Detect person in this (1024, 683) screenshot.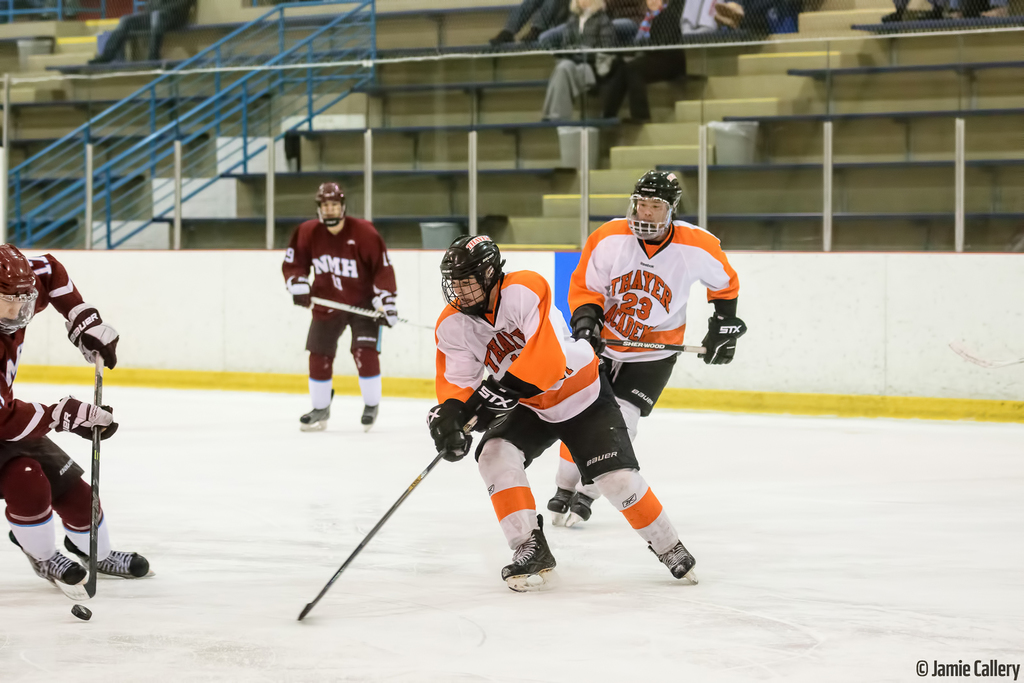
Detection: x1=544 y1=0 x2=623 y2=122.
